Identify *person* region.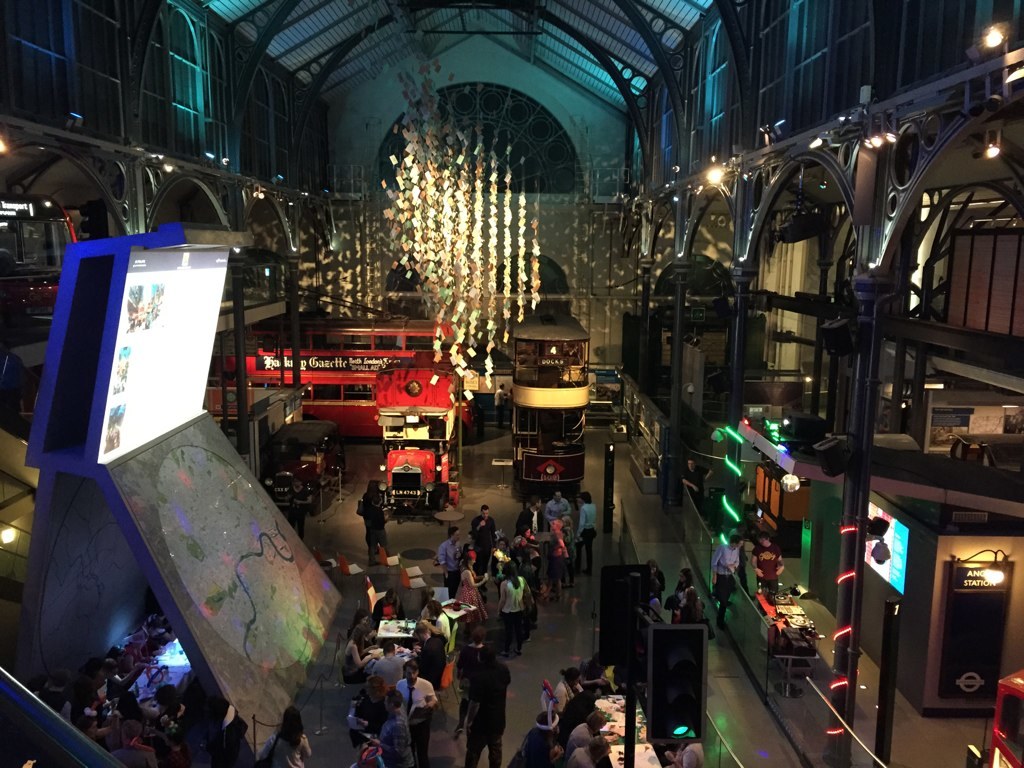
Region: Rect(369, 688, 415, 767).
